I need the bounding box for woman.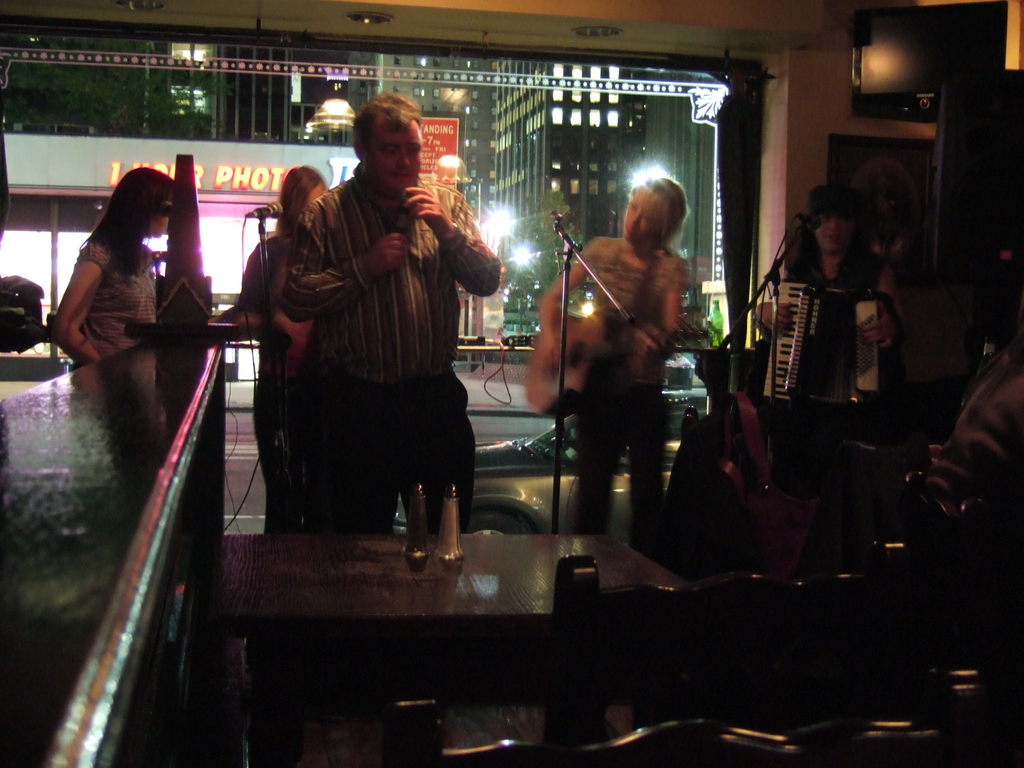
Here it is: {"x1": 47, "y1": 150, "x2": 198, "y2": 401}.
